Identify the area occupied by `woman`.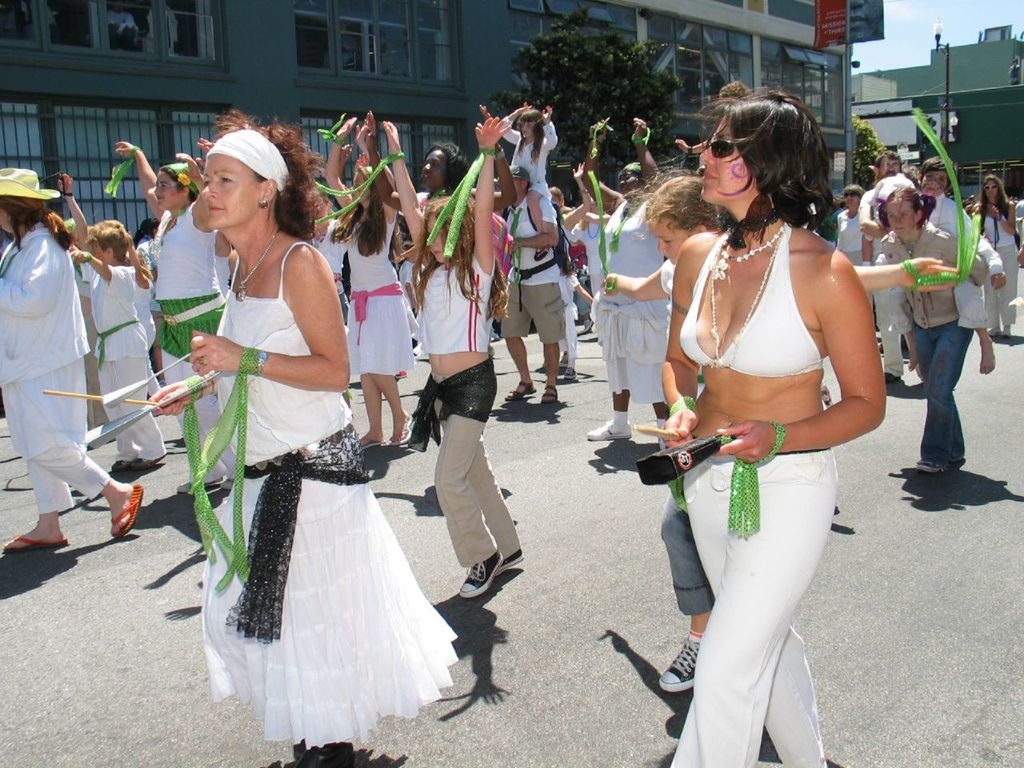
Area: 325, 110, 447, 467.
